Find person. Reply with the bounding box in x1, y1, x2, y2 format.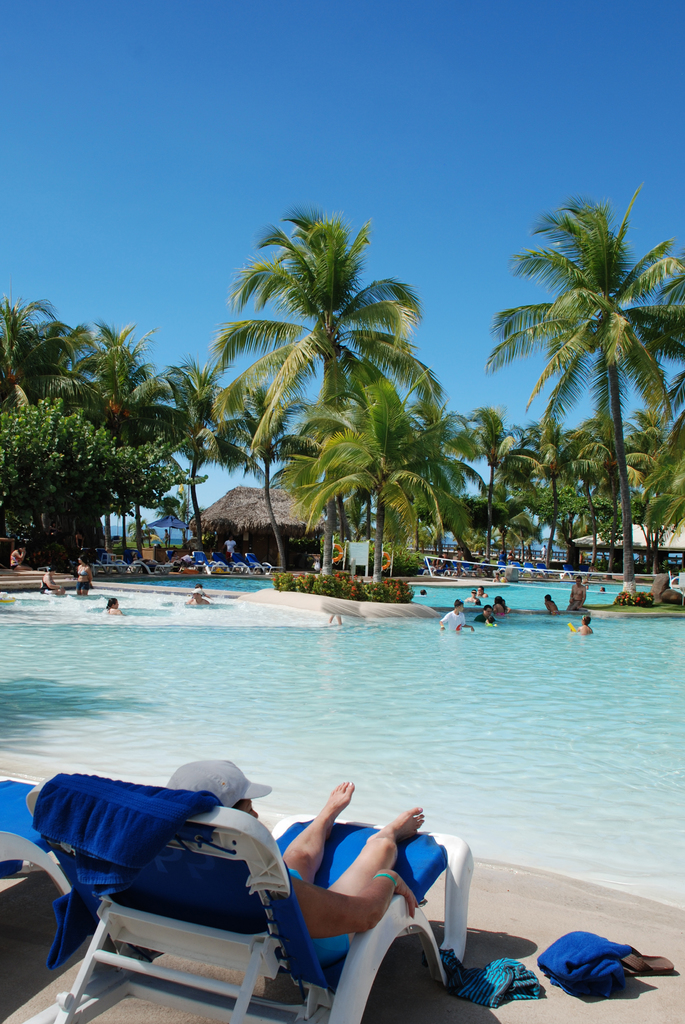
99, 590, 129, 620.
